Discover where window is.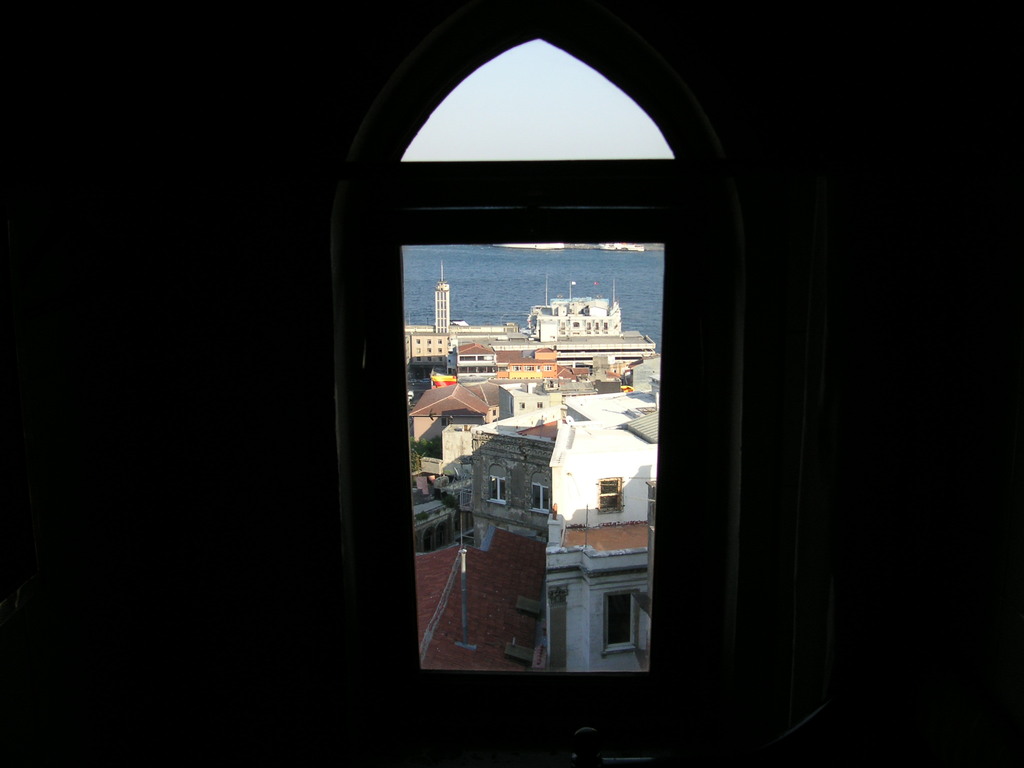
Discovered at x1=437, y1=355, x2=442, y2=364.
